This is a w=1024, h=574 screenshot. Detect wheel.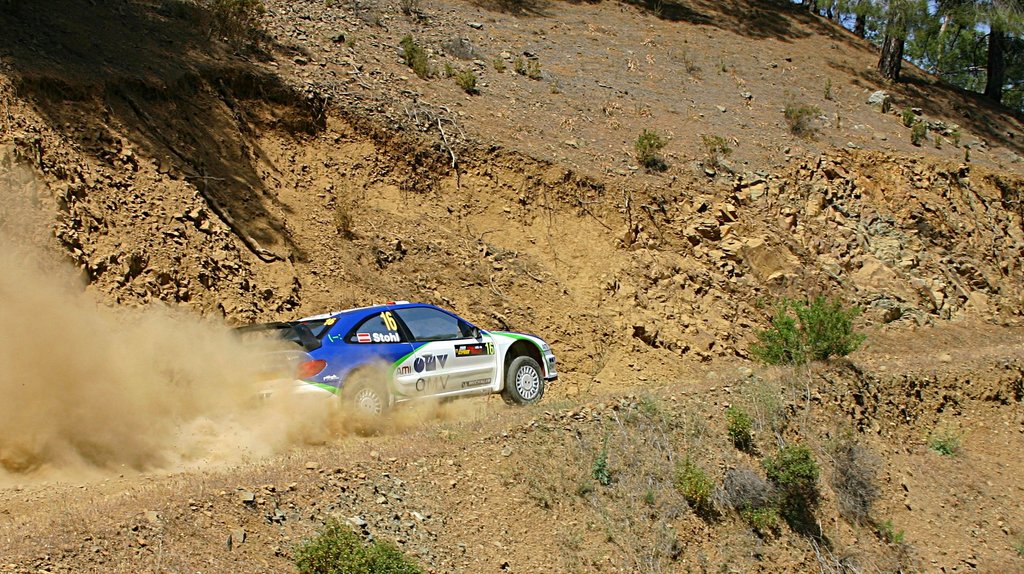
342, 378, 387, 418.
